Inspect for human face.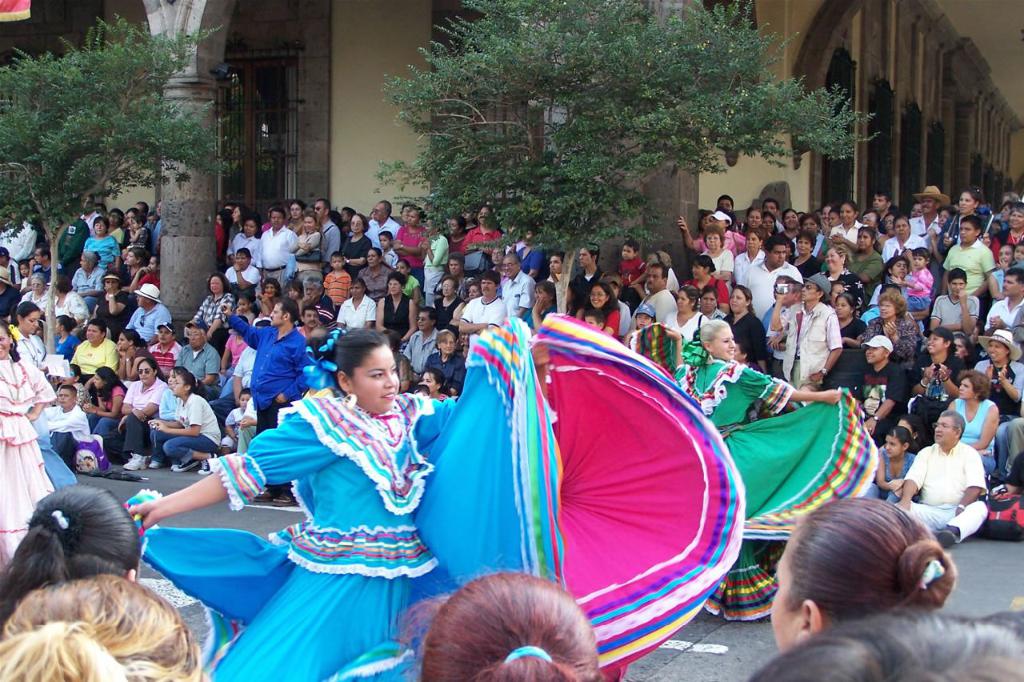
Inspection: x1=578, y1=245, x2=590, y2=267.
